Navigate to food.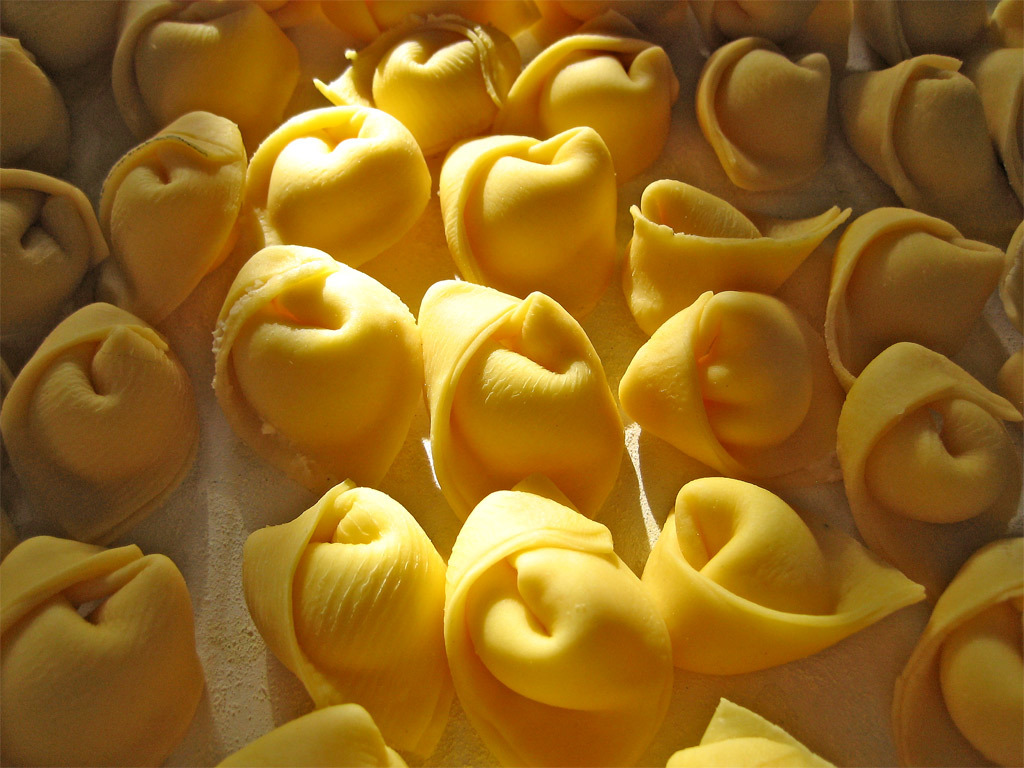
Navigation target: rect(0, 164, 110, 355).
